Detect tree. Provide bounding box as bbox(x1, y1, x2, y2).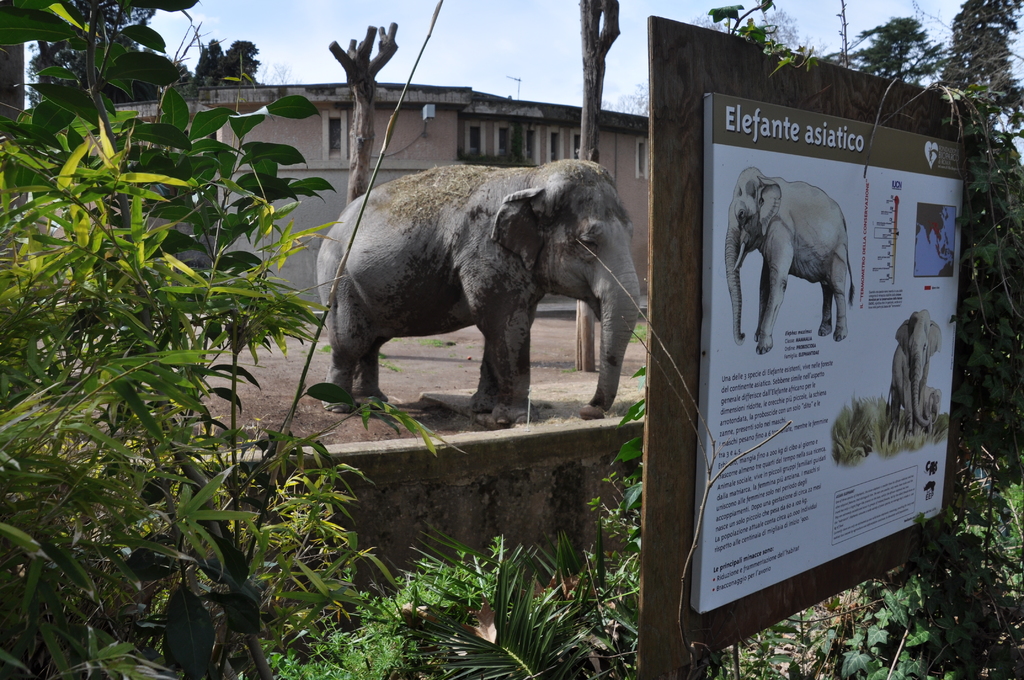
bbox(929, 0, 1023, 493).
